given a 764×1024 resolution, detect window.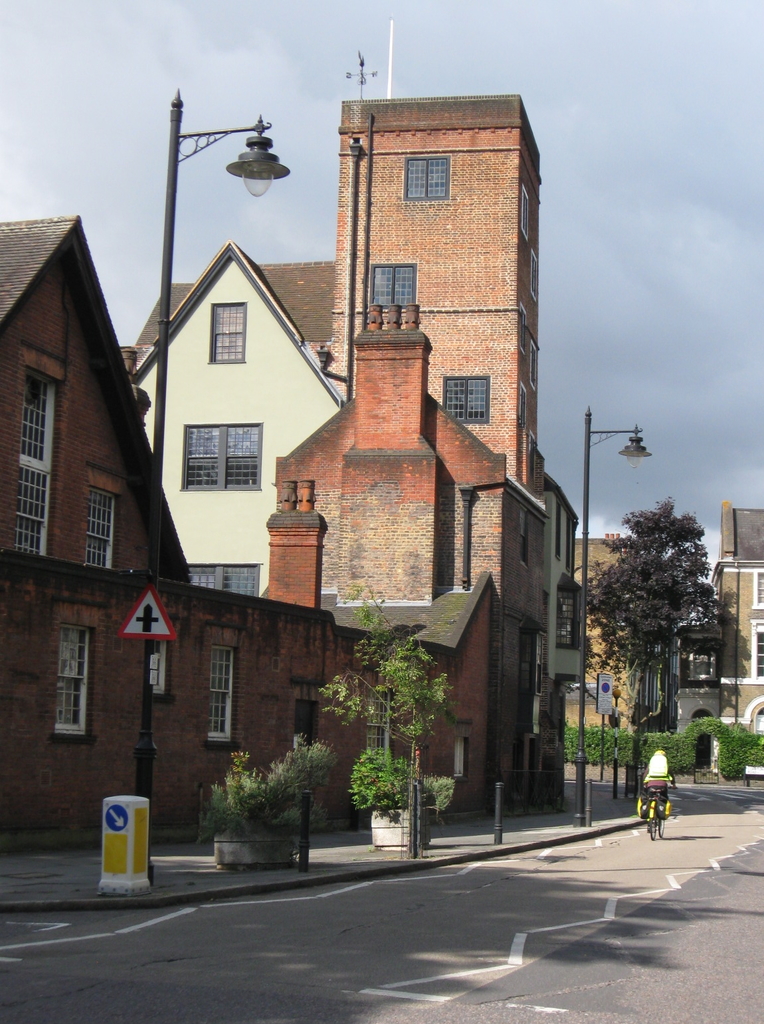
518/383/527/427.
